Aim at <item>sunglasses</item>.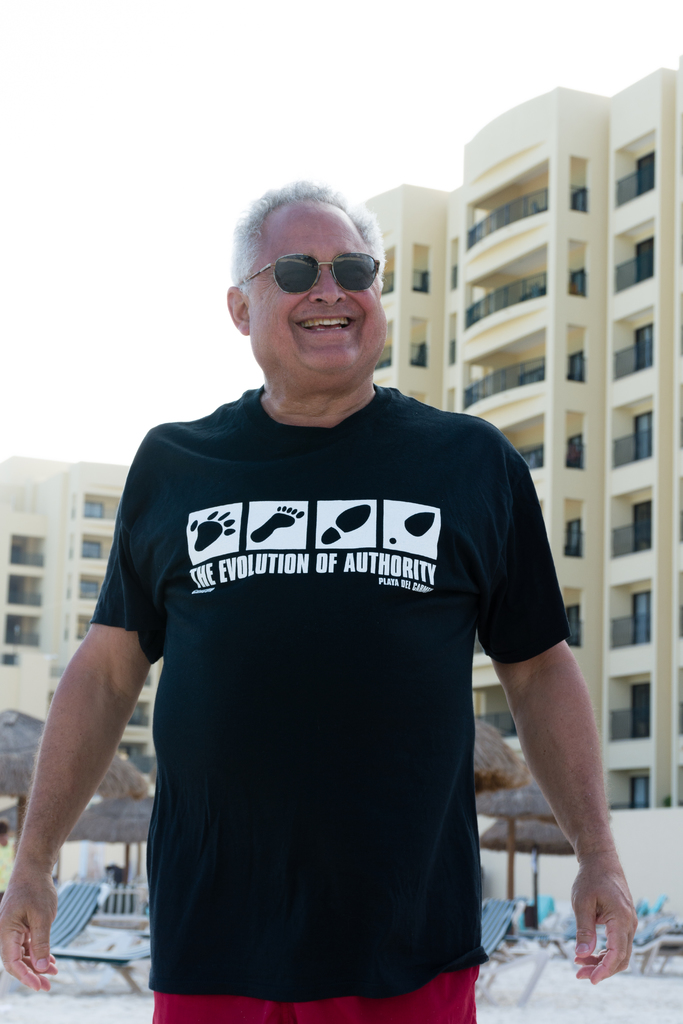
Aimed at x1=236, y1=254, x2=383, y2=294.
